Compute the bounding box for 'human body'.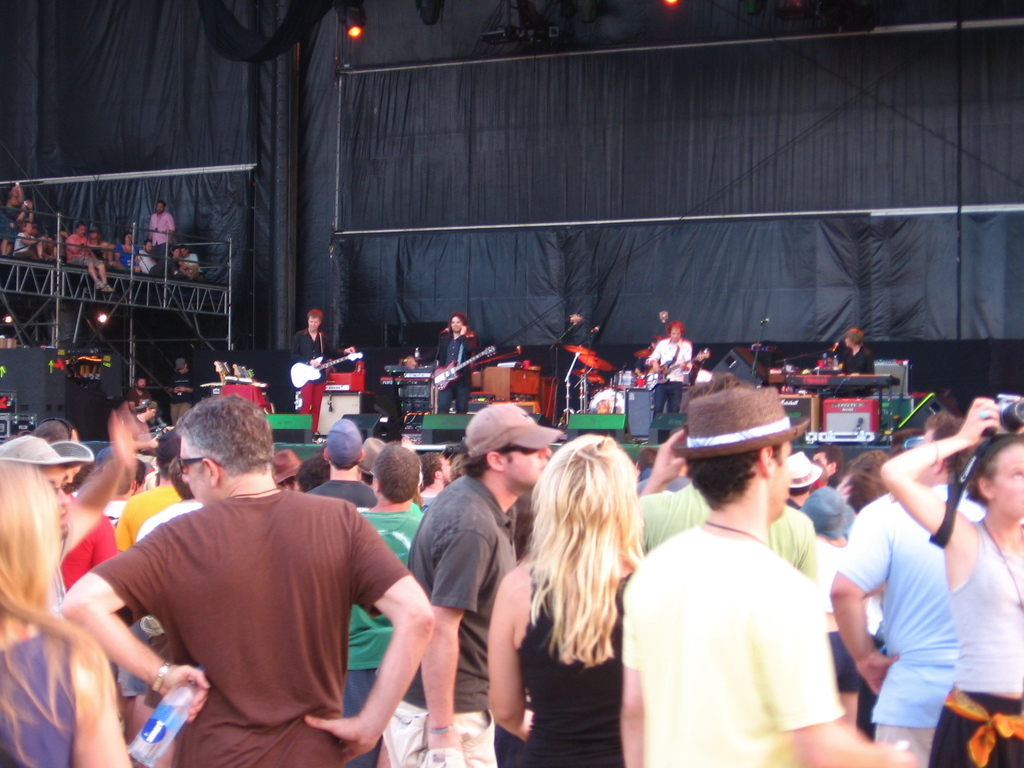
[487,435,643,767].
